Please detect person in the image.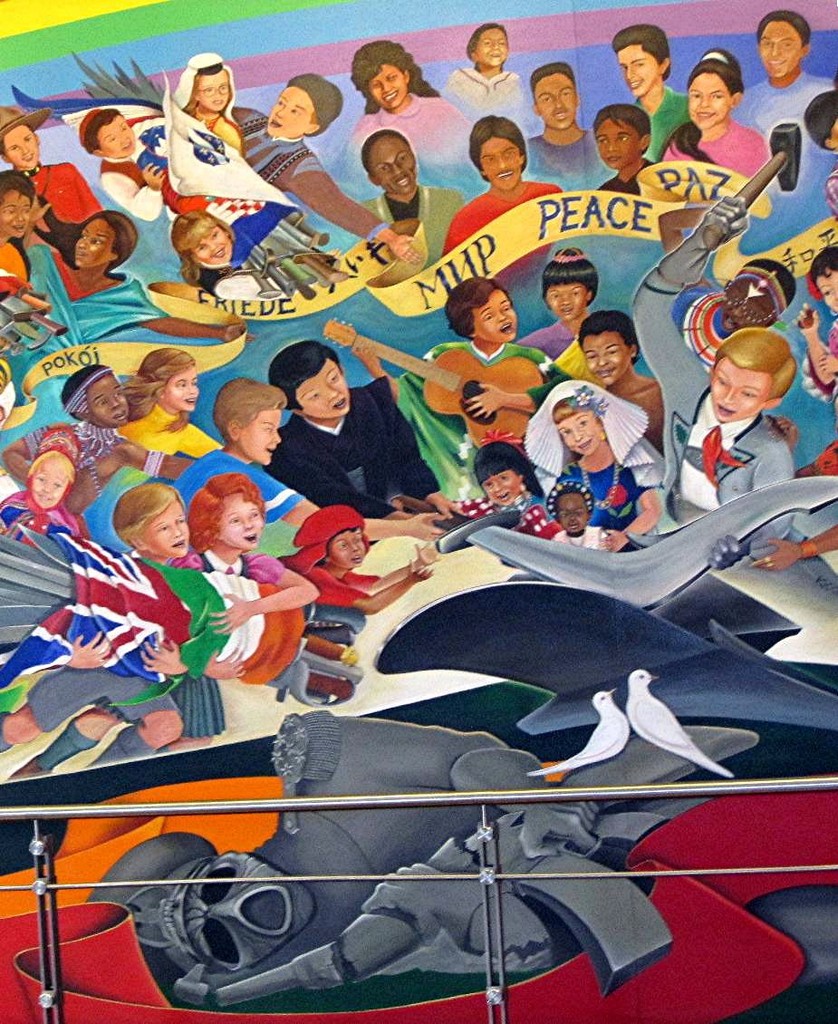
l=525, t=370, r=667, b=533.
